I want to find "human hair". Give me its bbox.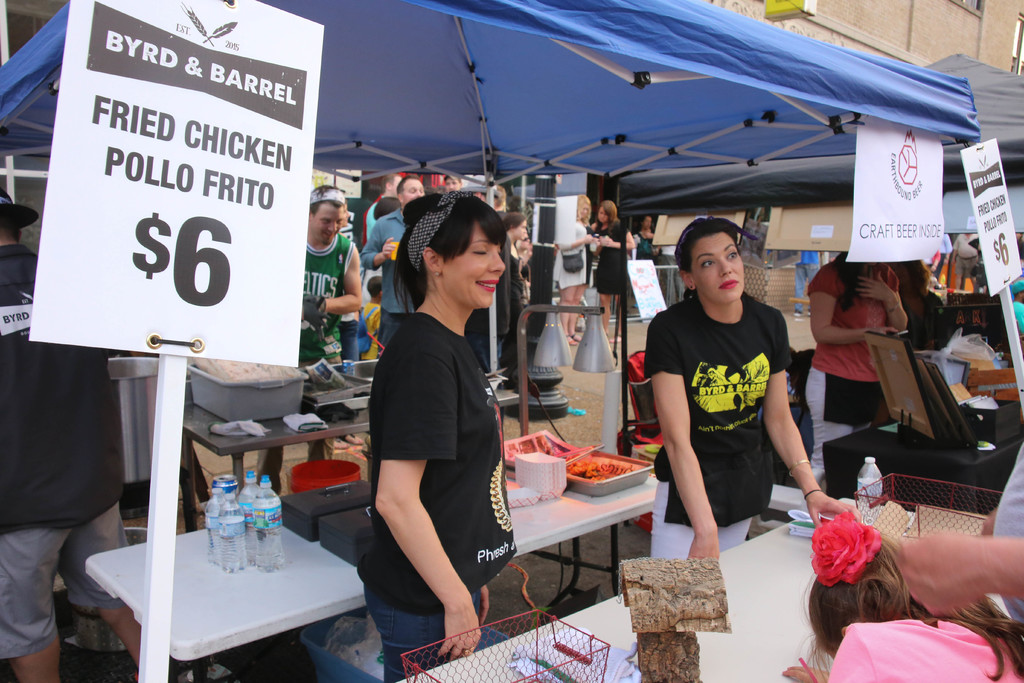
region(805, 529, 1023, 682).
